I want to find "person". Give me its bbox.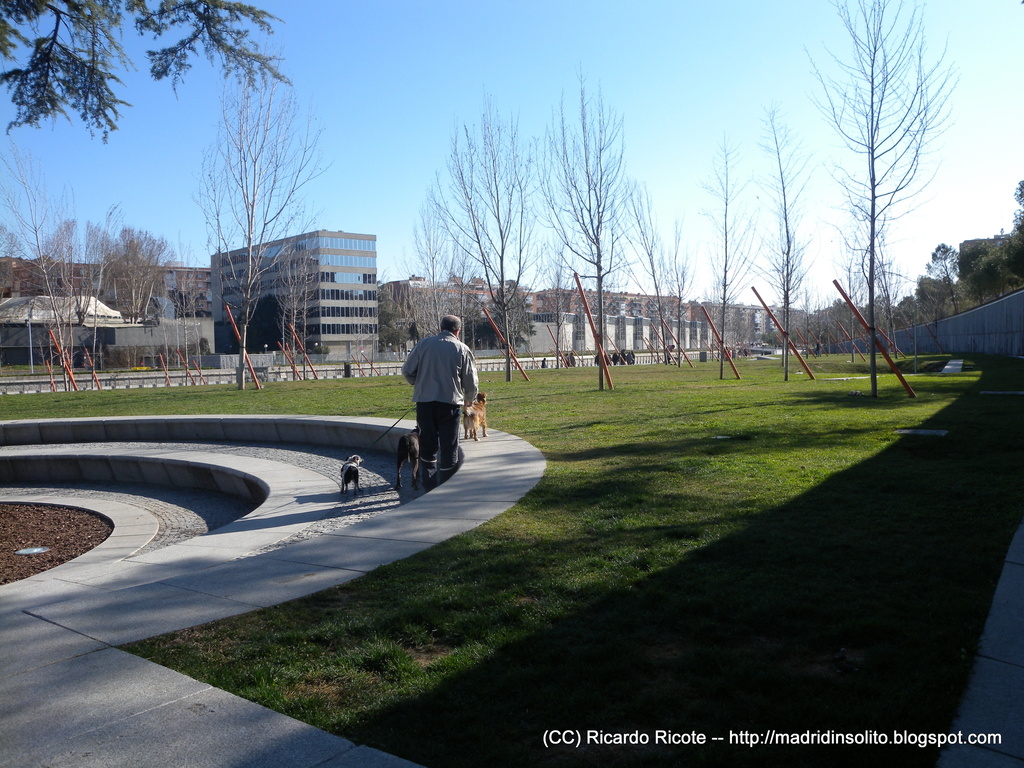
<bbox>540, 357, 548, 369</bbox>.
